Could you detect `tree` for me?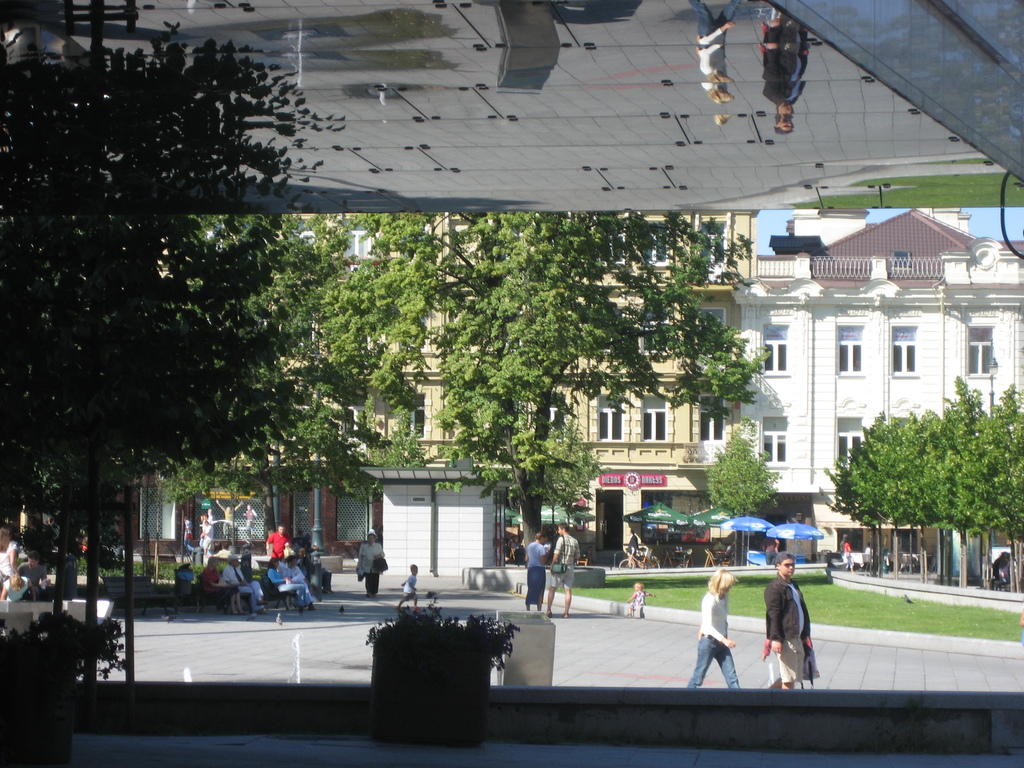
Detection result: <region>26, 4, 313, 716</region>.
